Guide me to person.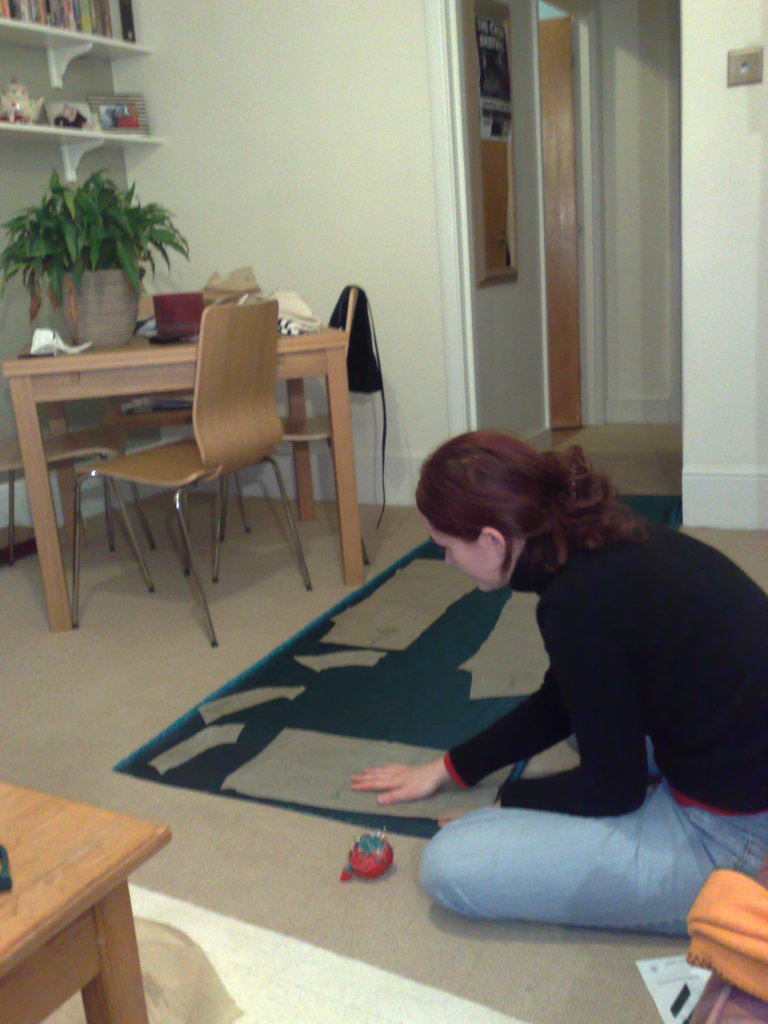
Guidance: left=353, top=414, right=767, bottom=932.
